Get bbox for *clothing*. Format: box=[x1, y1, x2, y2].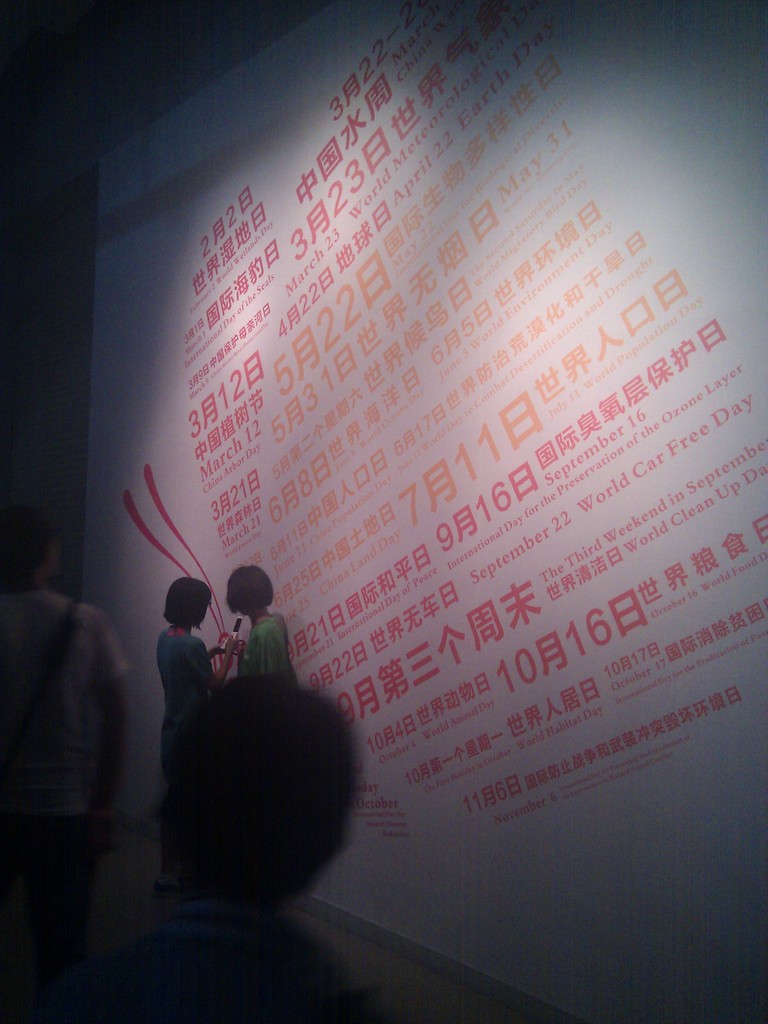
box=[0, 591, 140, 920].
